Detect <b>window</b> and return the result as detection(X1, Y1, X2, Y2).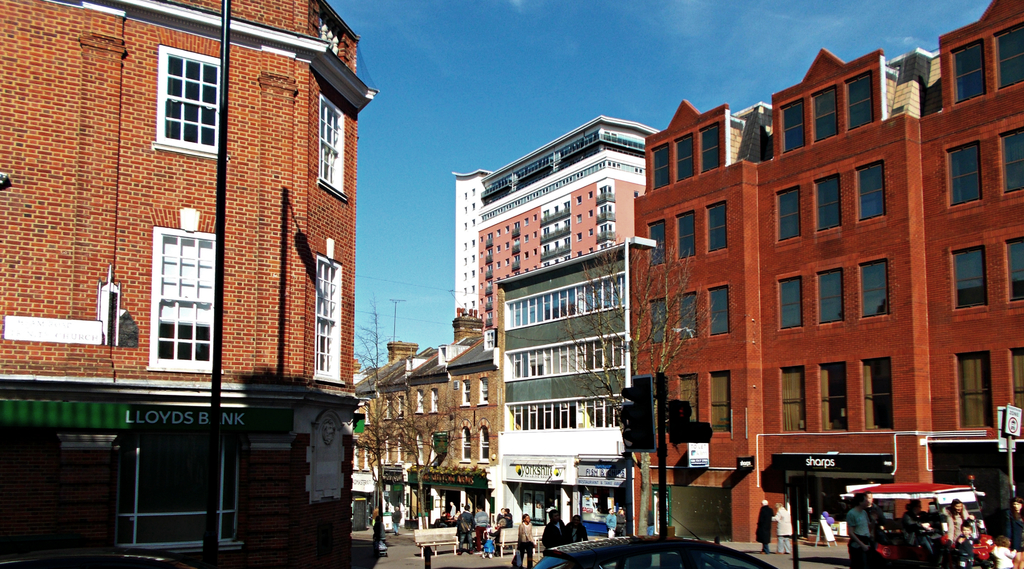
detection(479, 233, 486, 242).
